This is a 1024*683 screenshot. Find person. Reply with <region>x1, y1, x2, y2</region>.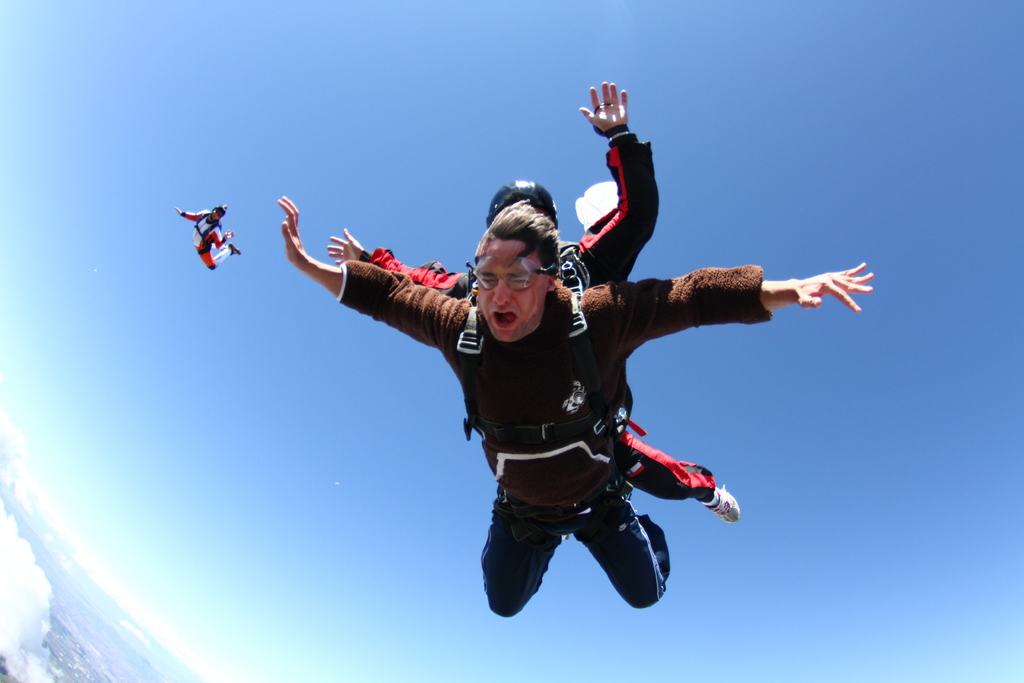
<region>174, 208, 243, 270</region>.
